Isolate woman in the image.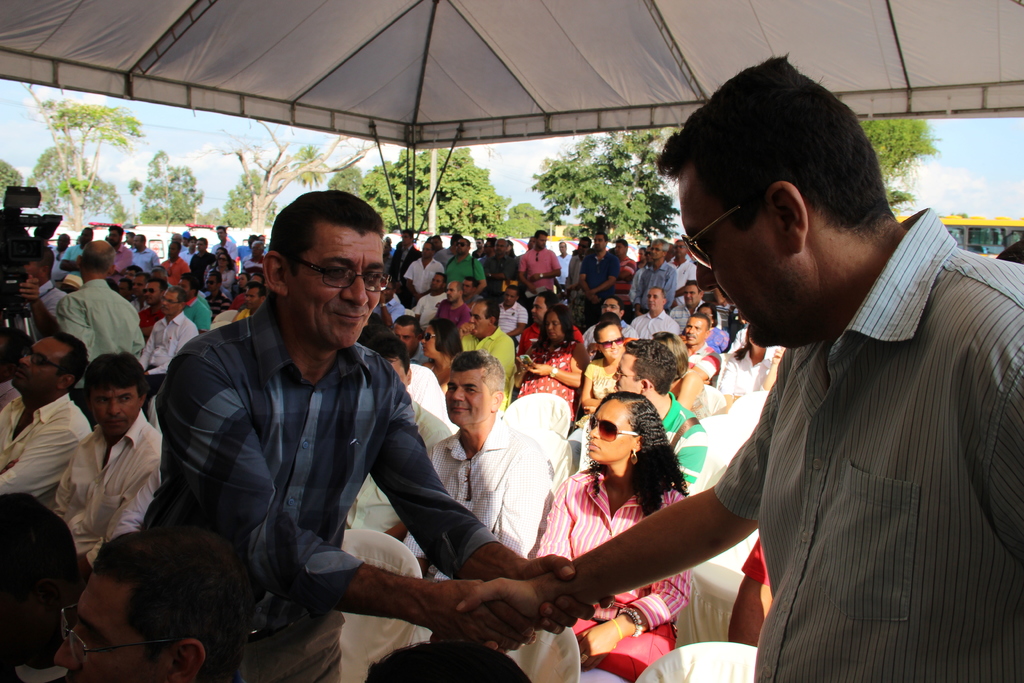
Isolated region: [x1=650, y1=333, x2=717, y2=426].
